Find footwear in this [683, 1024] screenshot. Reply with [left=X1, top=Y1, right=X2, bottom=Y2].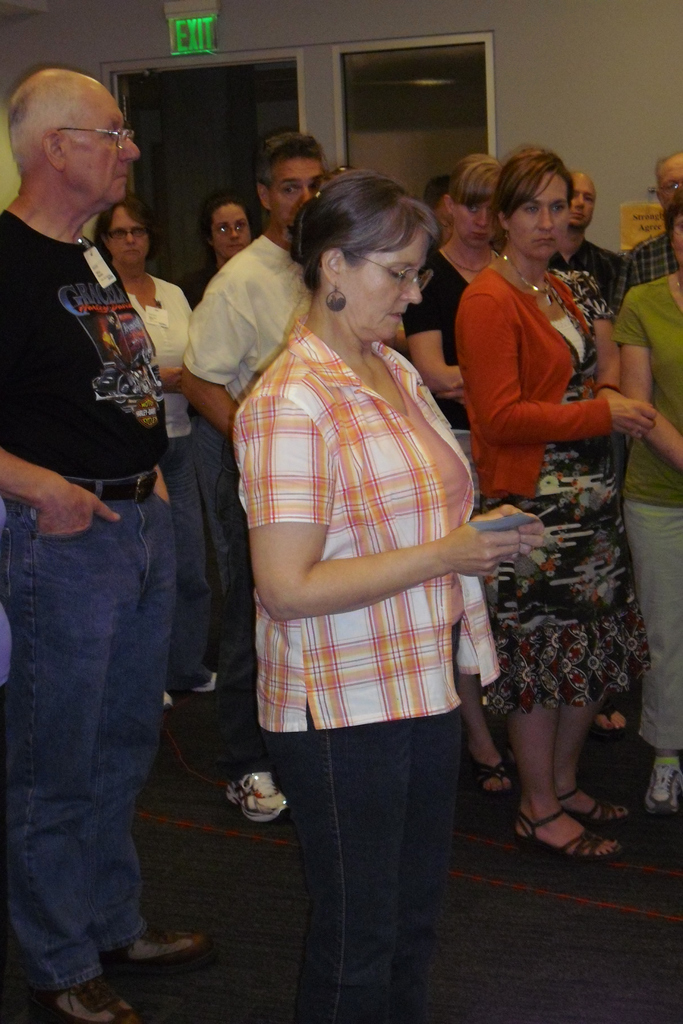
[left=98, top=925, right=206, bottom=986].
